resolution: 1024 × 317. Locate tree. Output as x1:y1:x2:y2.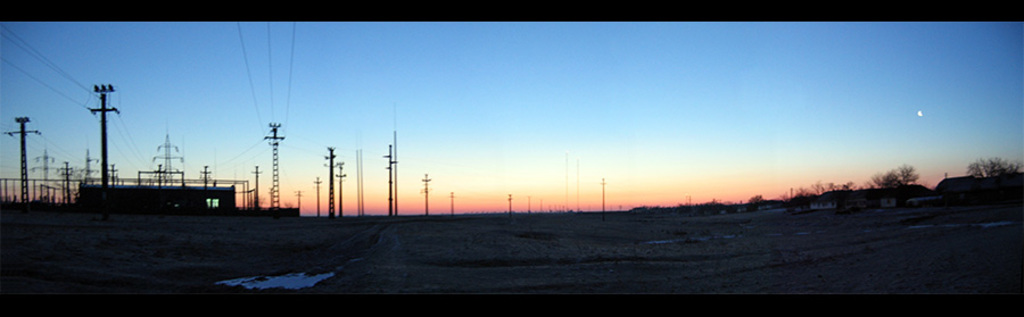
795:186:814:199.
